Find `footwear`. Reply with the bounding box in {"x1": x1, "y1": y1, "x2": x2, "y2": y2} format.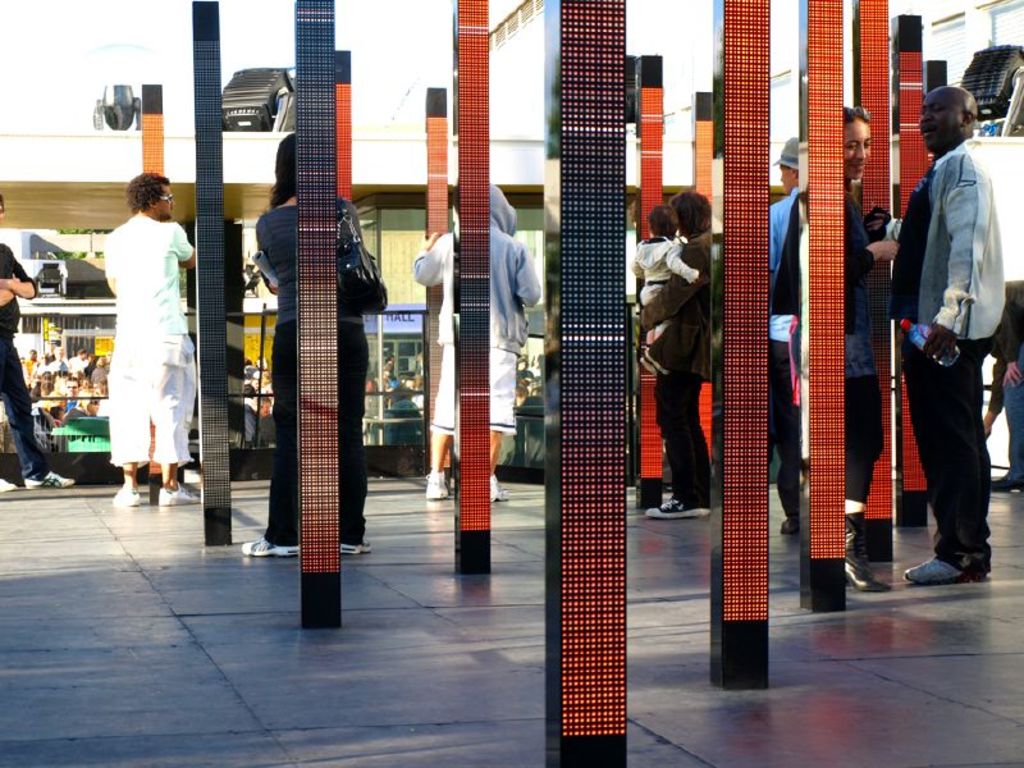
{"x1": 490, "y1": 474, "x2": 512, "y2": 502}.
